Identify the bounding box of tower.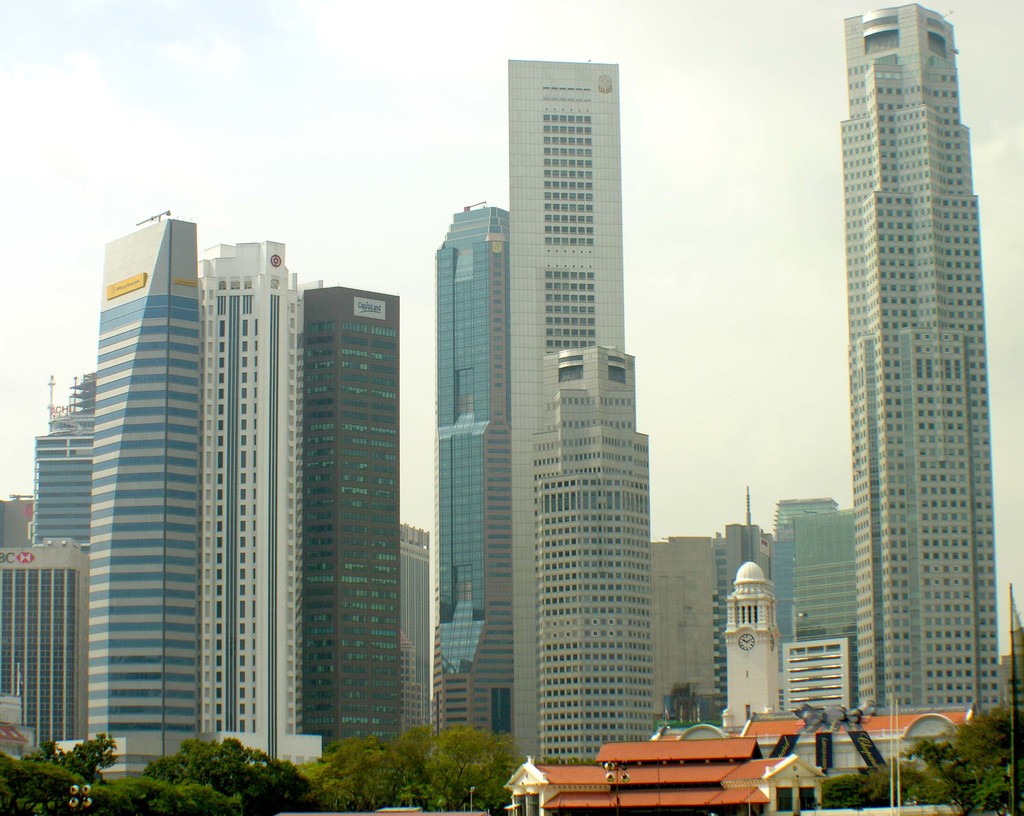
[510, 49, 627, 764].
